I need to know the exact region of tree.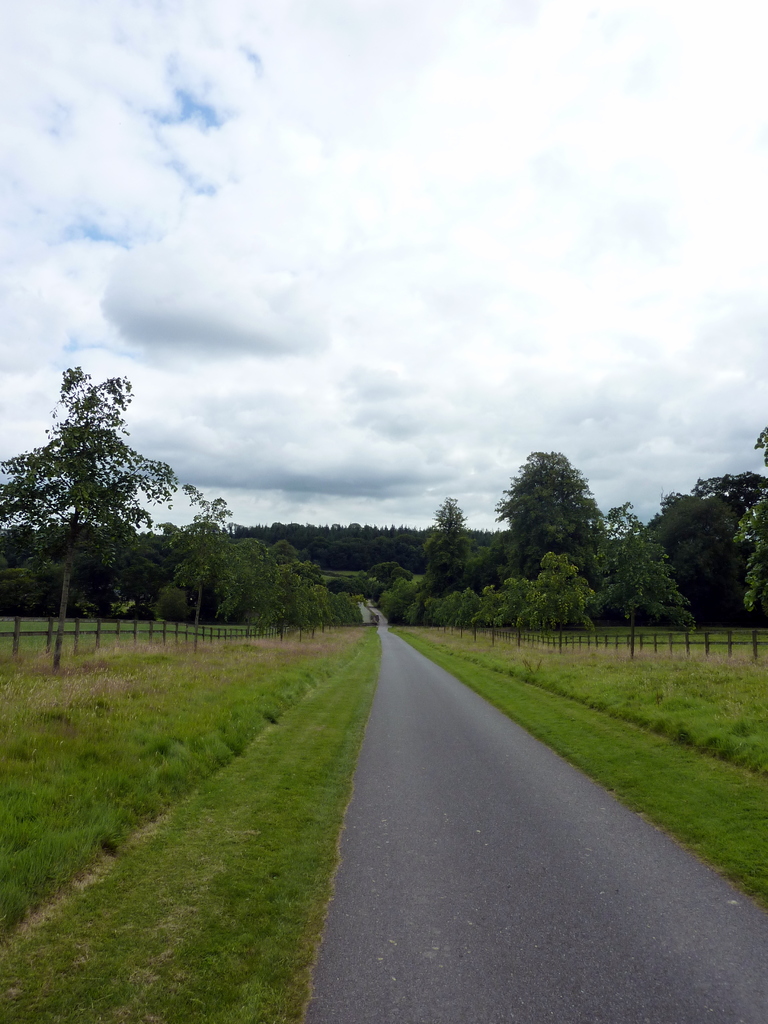
Region: bbox=(401, 484, 504, 596).
